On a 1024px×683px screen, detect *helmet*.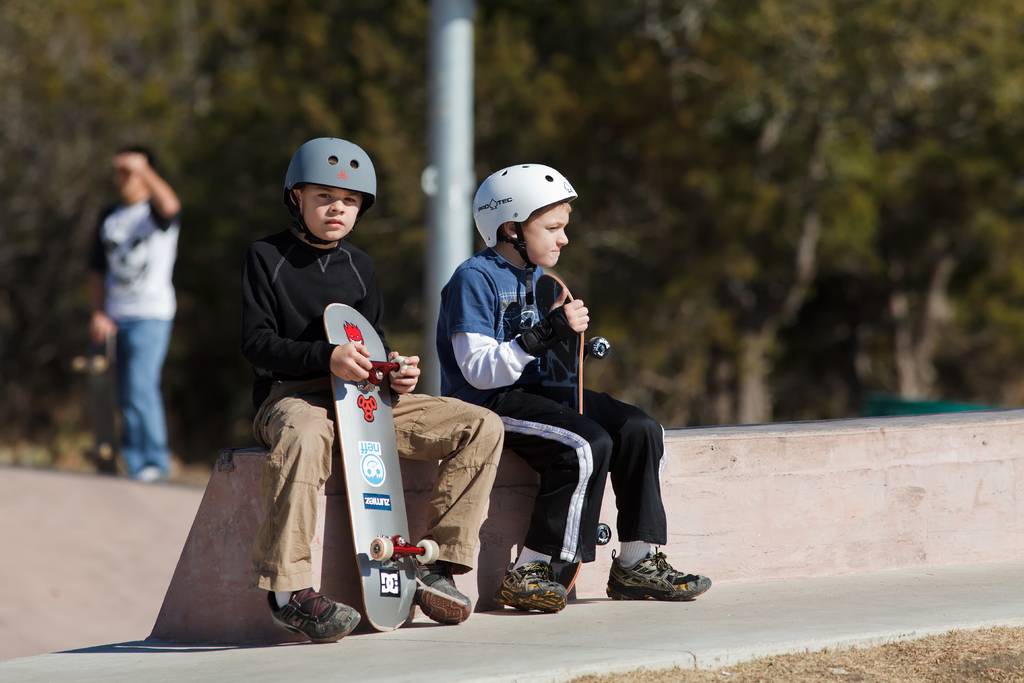
x1=285, y1=138, x2=381, y2=244.
